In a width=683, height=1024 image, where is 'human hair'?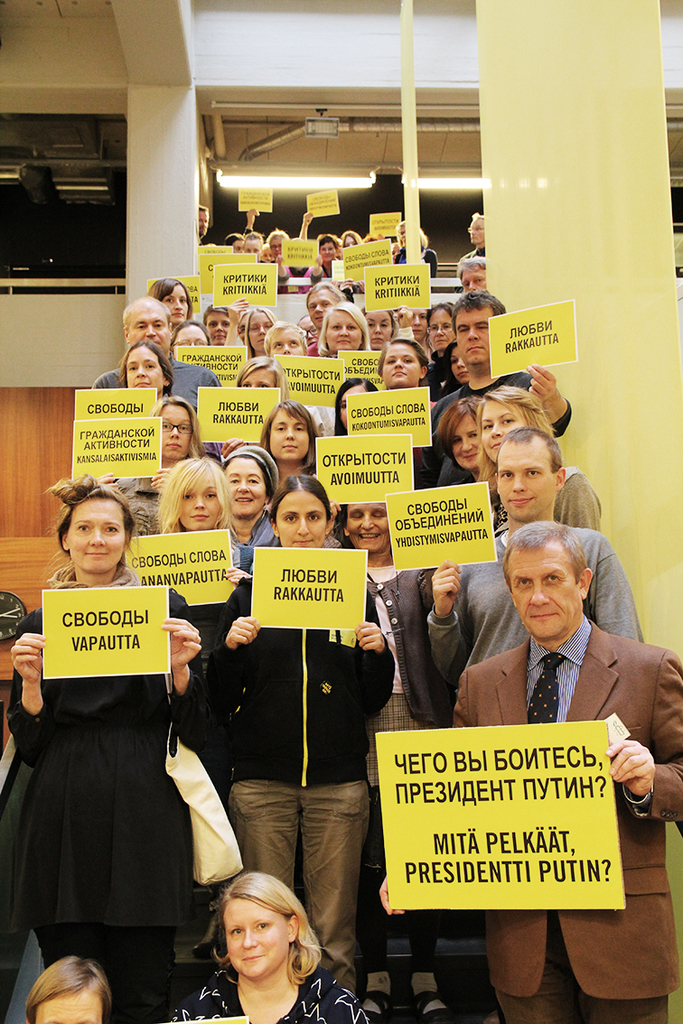
x1=39, y1=471, x2=137, y2=578.
